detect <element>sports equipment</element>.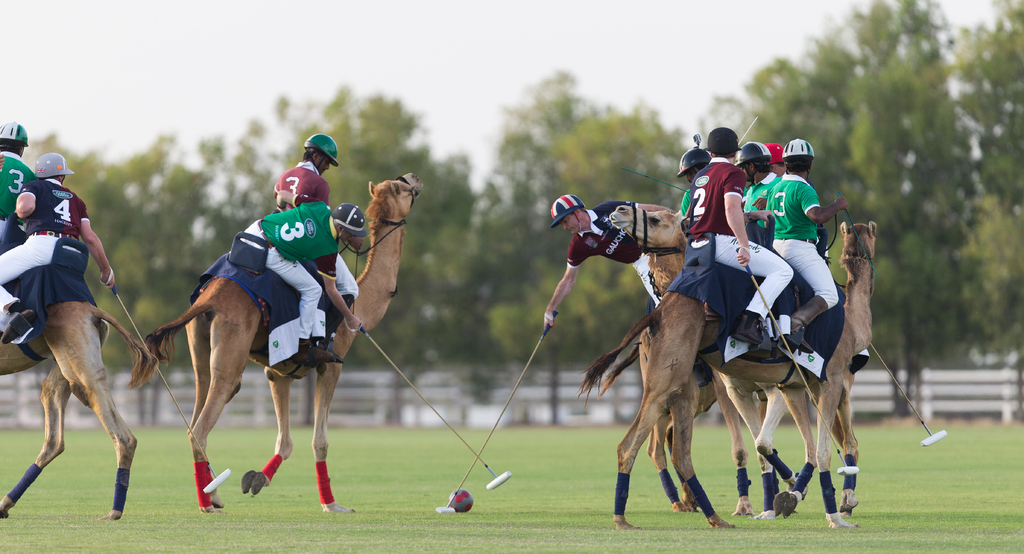
Detected at (x1=736, y1=142, x2=770, y2=183).
